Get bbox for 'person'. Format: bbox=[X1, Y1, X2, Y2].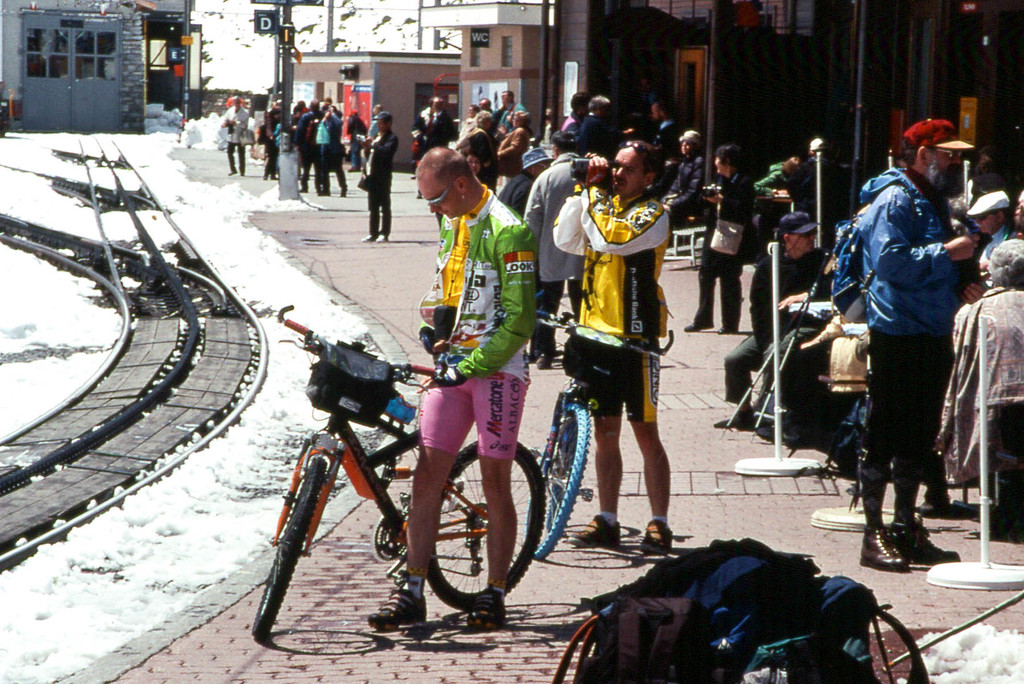
bbox=[964, 191, 1012, 295].
